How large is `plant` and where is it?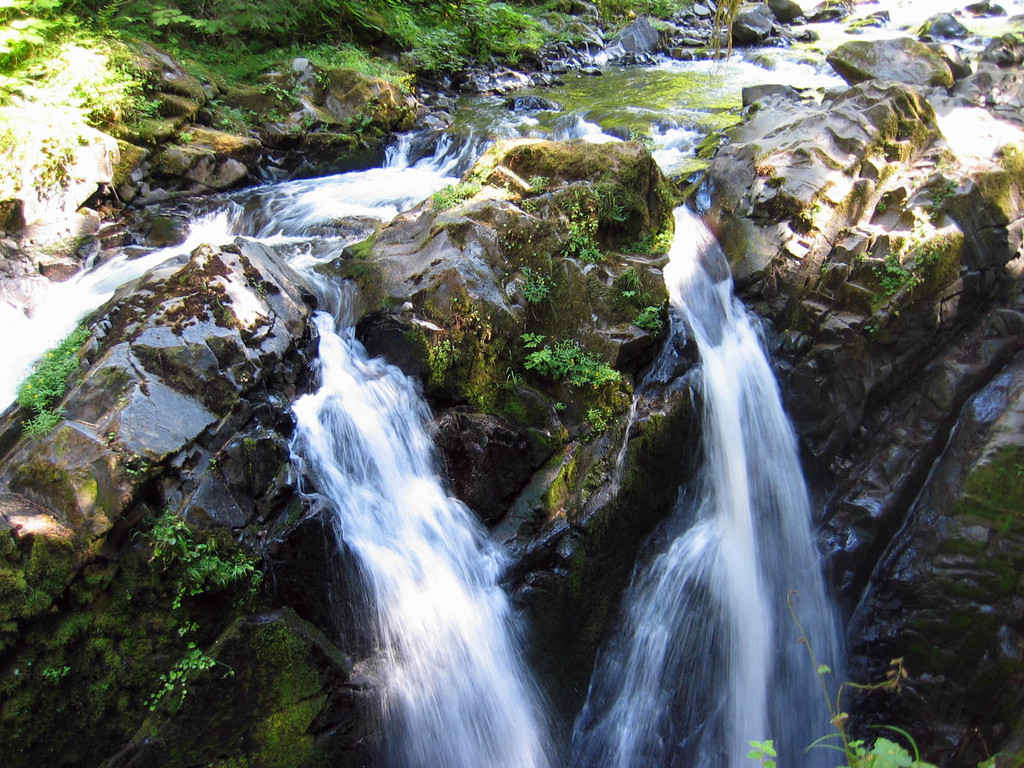
Bounding box: 396/100/412/118.
